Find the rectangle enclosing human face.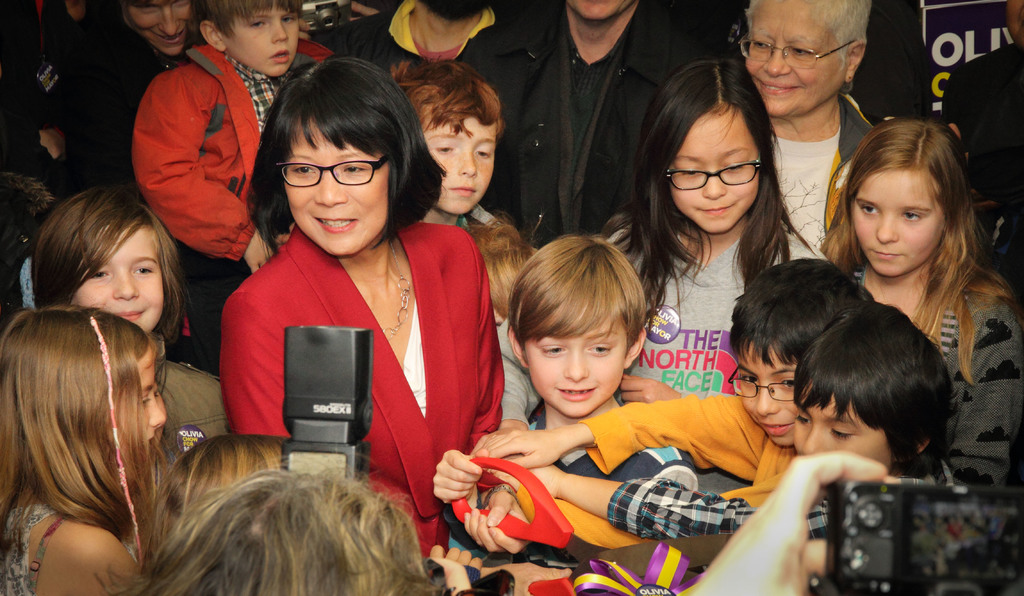
[136,348,168,447].
